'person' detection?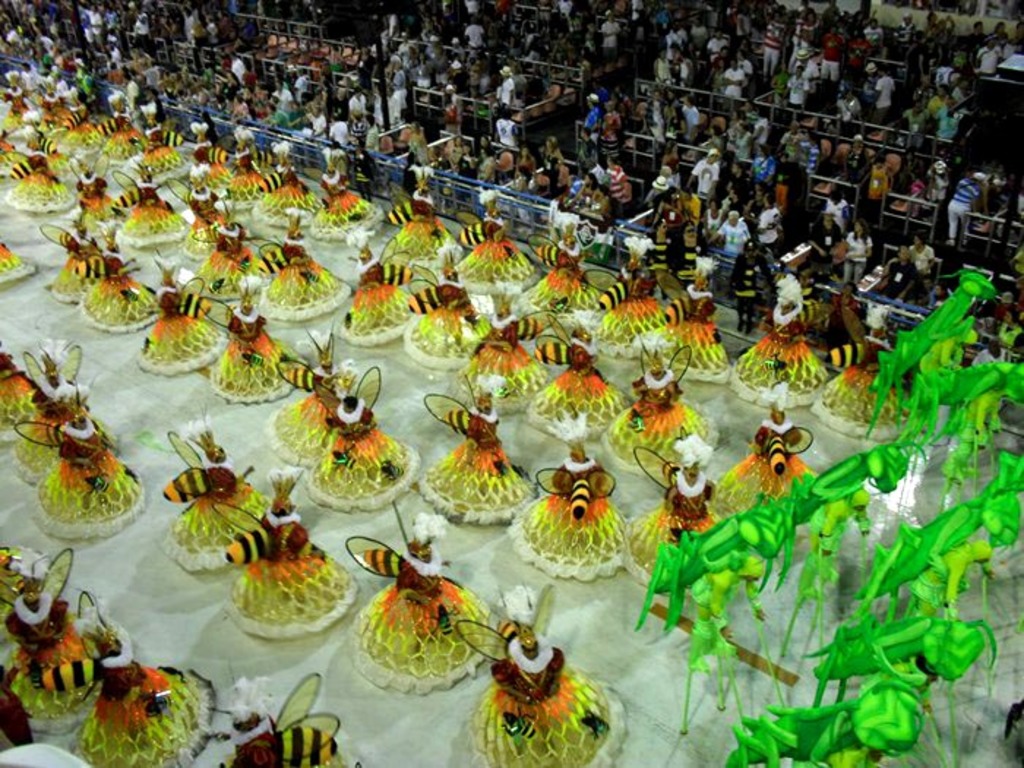
l=316, t=167, r=373, b=246
